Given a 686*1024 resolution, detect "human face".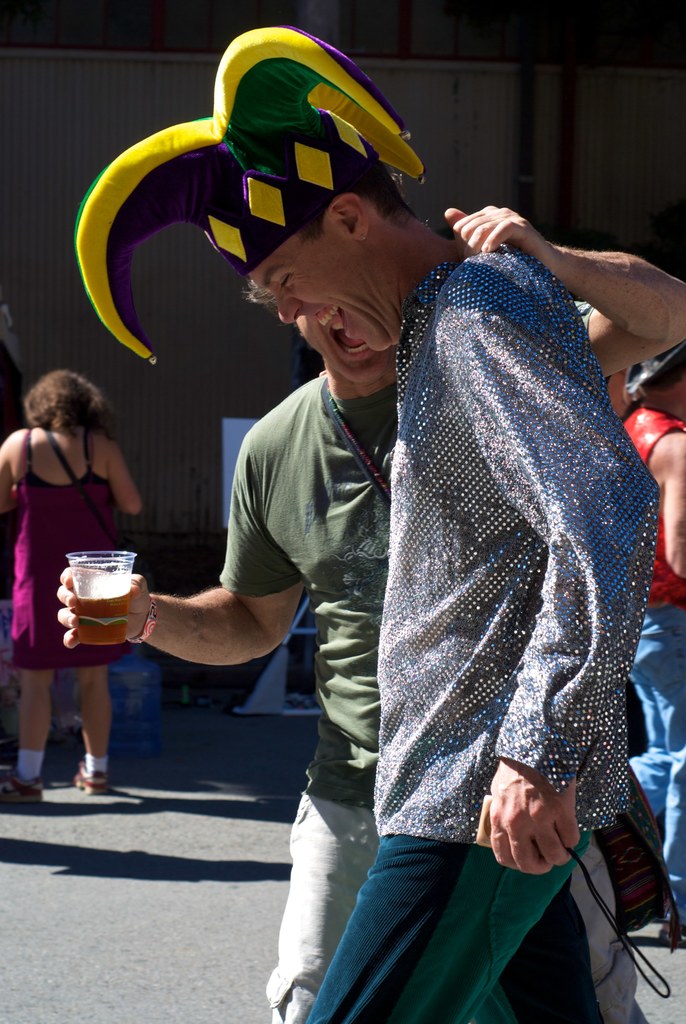
region(682, 369, 685, 406).
